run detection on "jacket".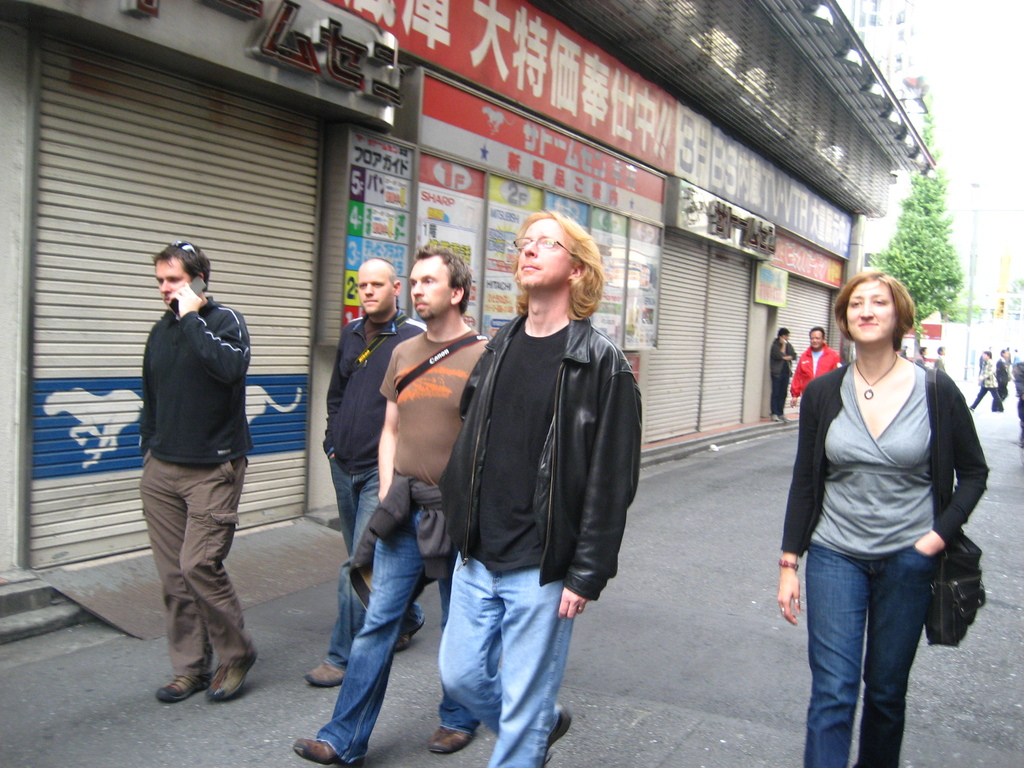
Result: detection(333, 471, 464, 611).
